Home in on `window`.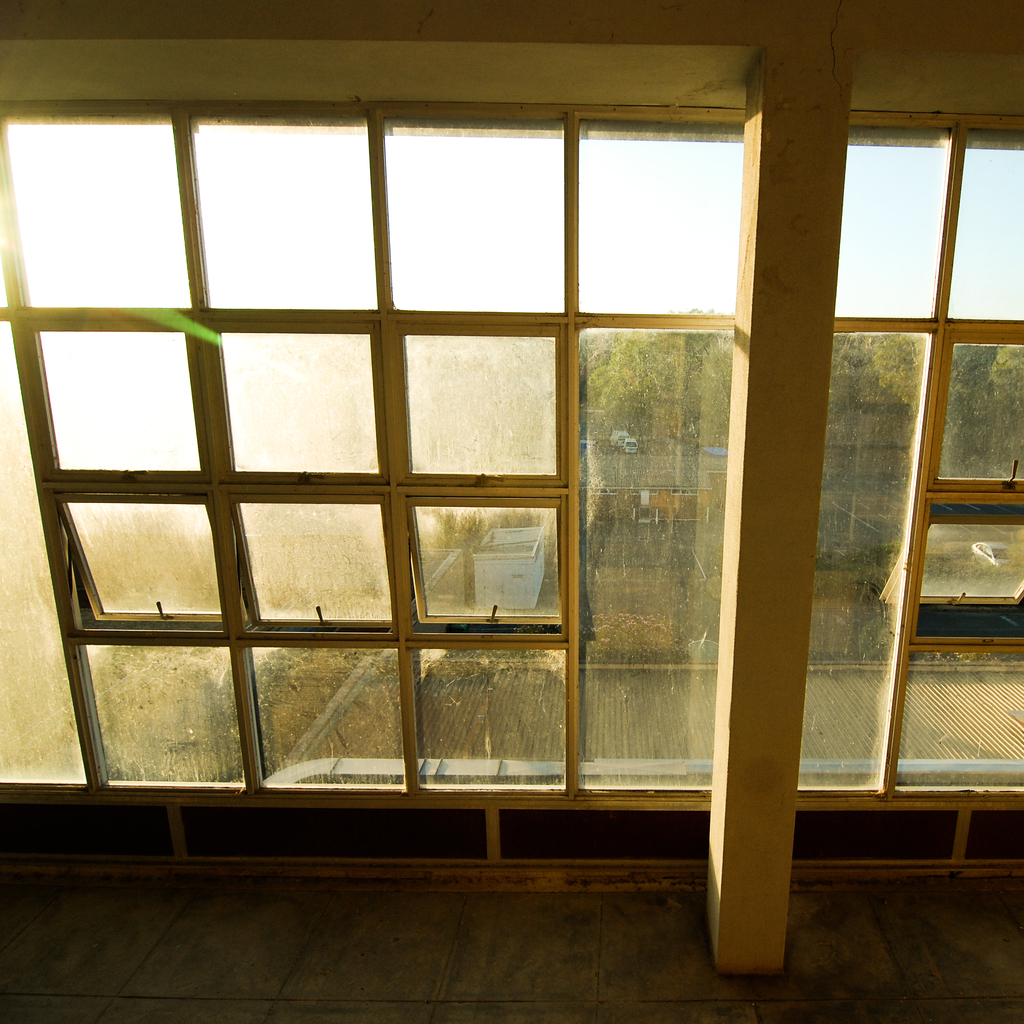
Homed in at 800,335,932,788.
